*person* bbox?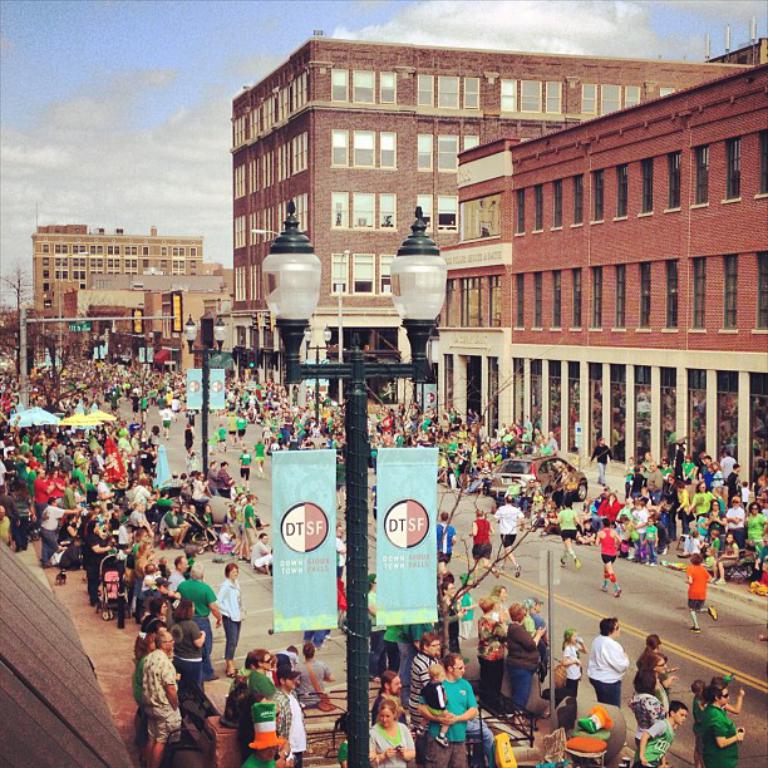
127/619/187/759
